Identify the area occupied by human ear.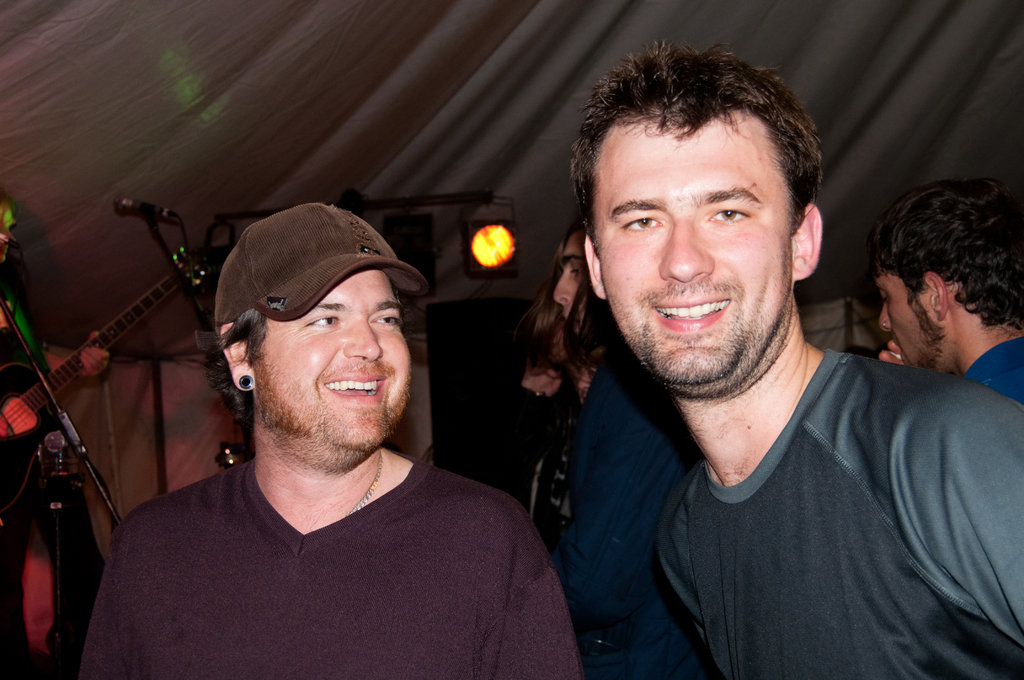
Area: BBox(924, 273, 950, 321).
